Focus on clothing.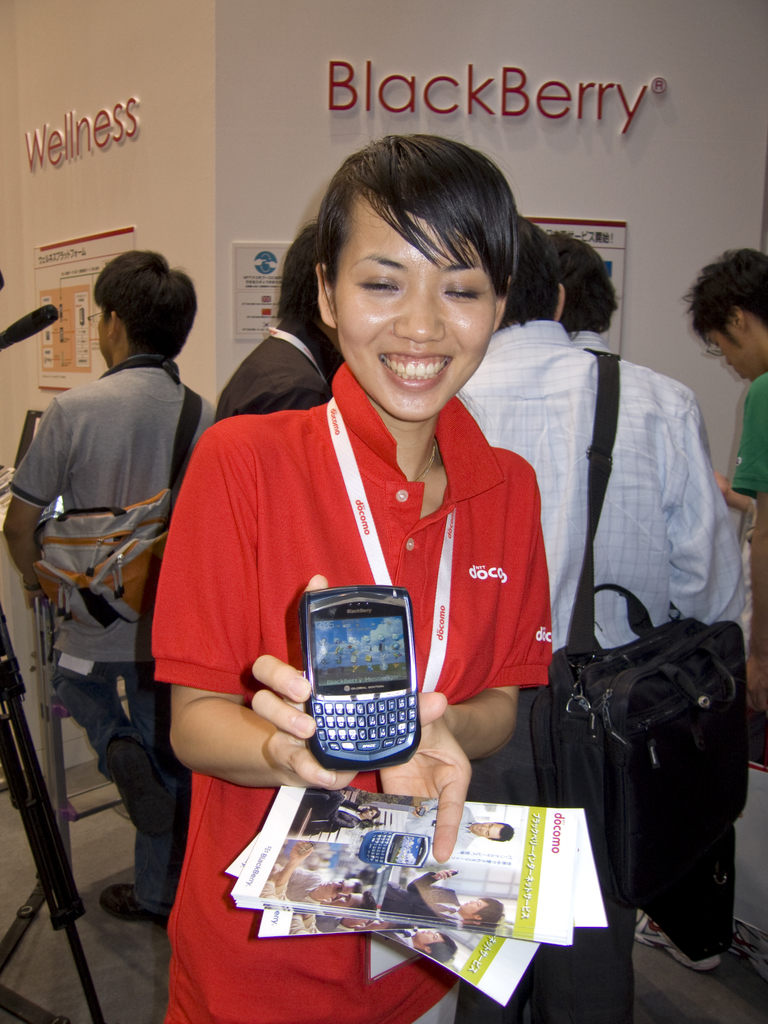
Focused at <region>215, 319, 339, 424</region>.
